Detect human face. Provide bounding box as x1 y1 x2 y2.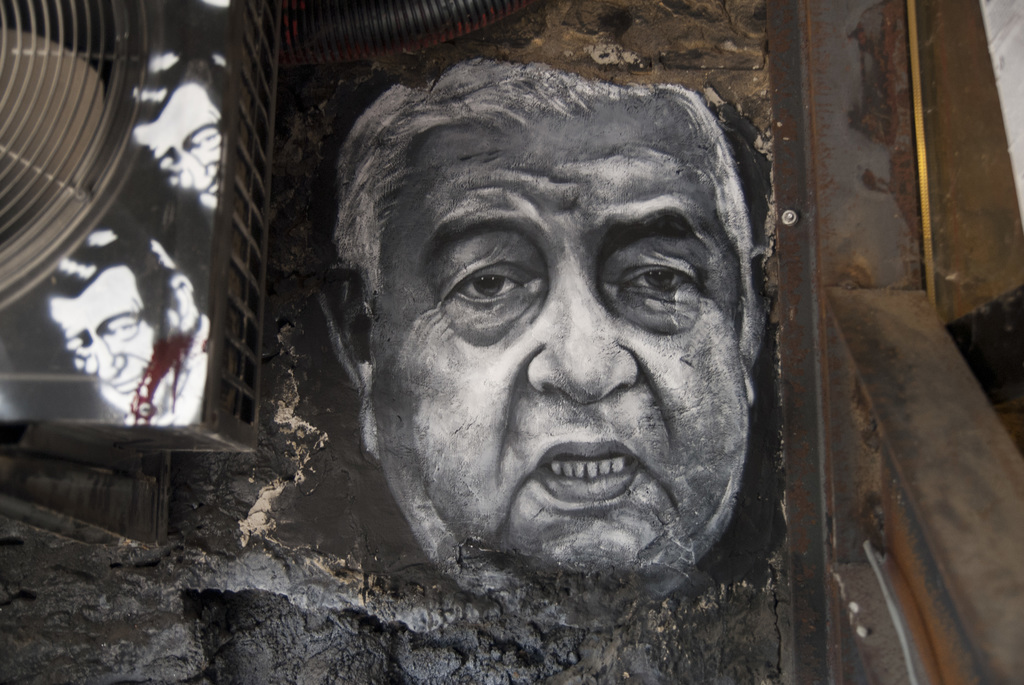
129 84 223 215.
